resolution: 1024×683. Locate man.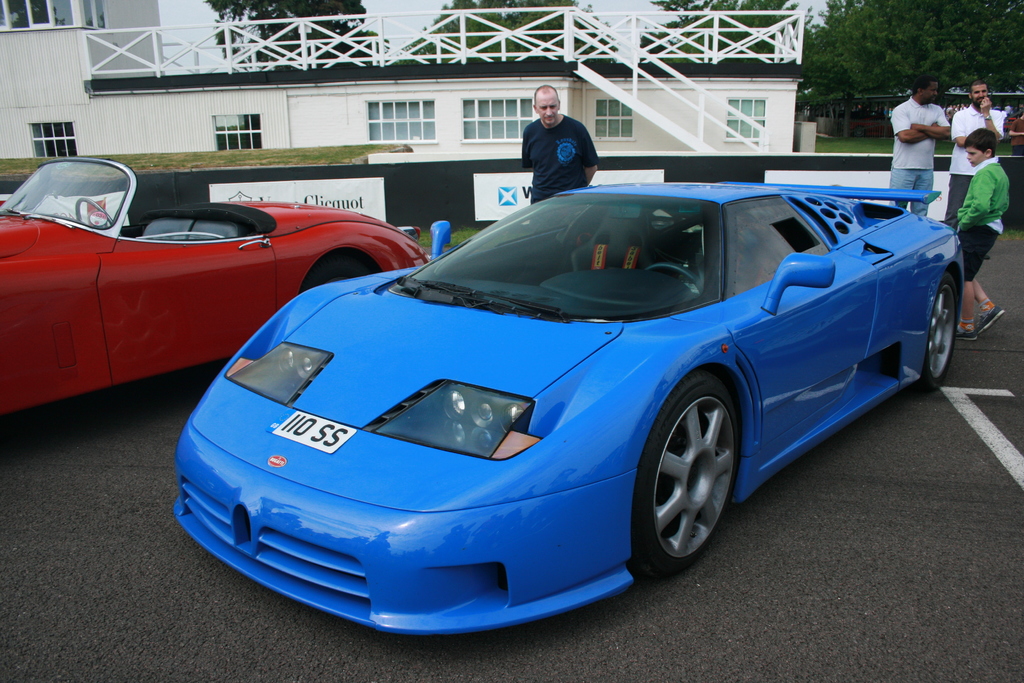
x1=521 y1=84 x2=603 y2=200.
